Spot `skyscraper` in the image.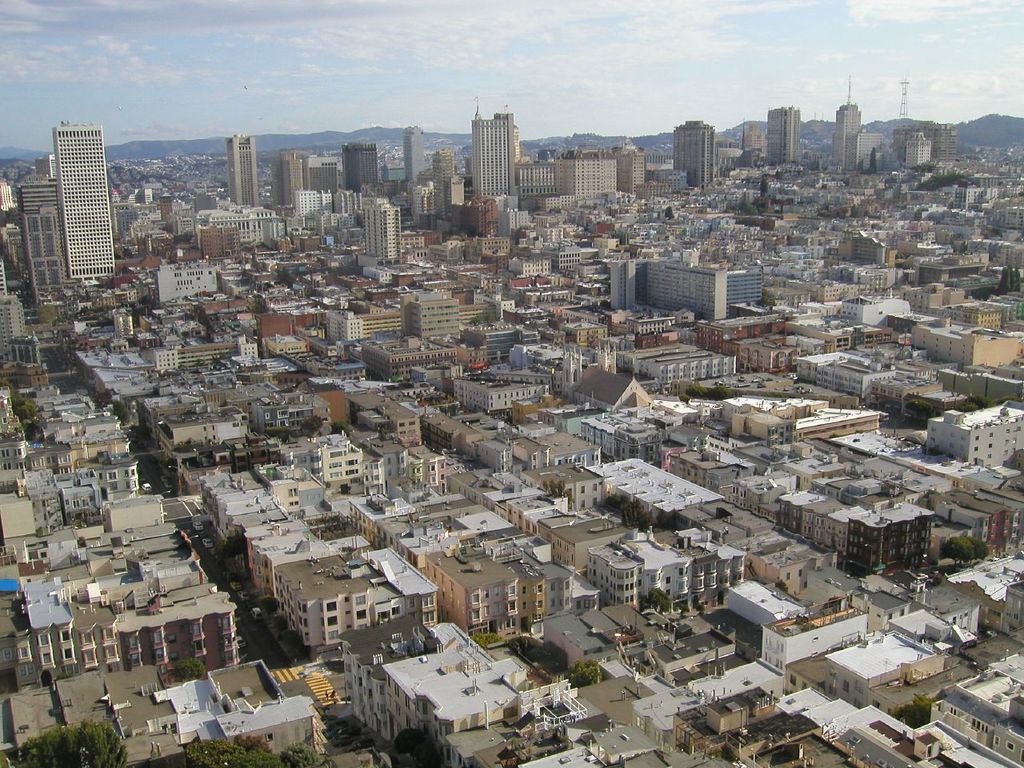
`skyscraper` found at bbox=(223, 133, 258, 205).
